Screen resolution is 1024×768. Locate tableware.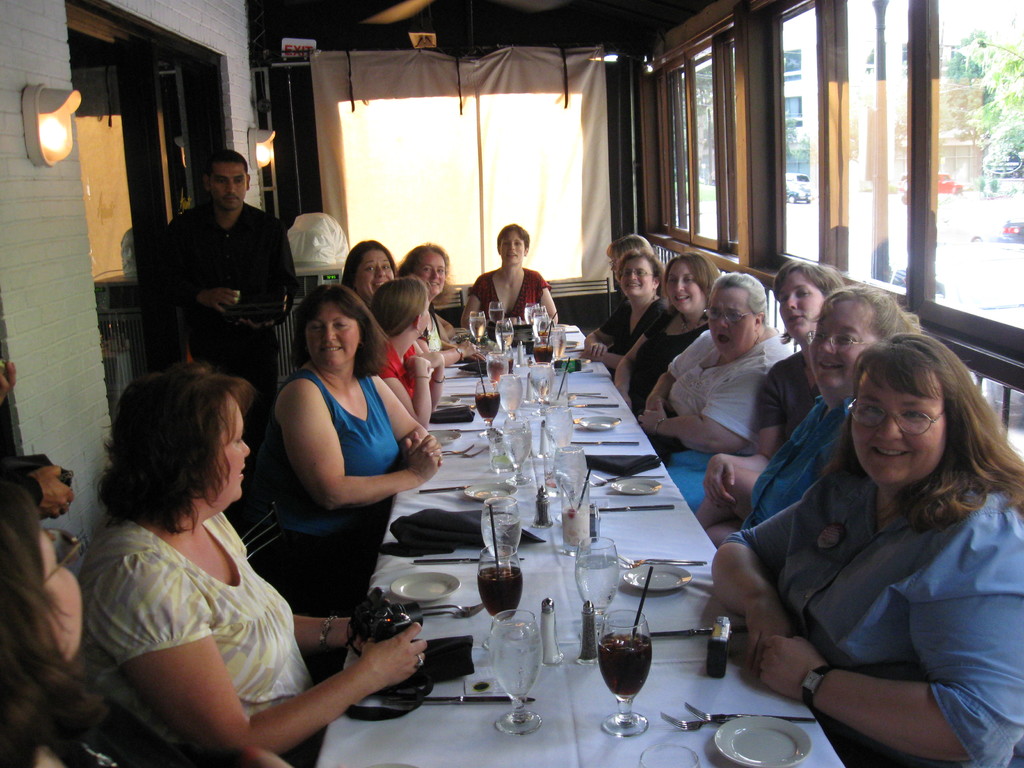
BBox(470, 308, 487, 342).
